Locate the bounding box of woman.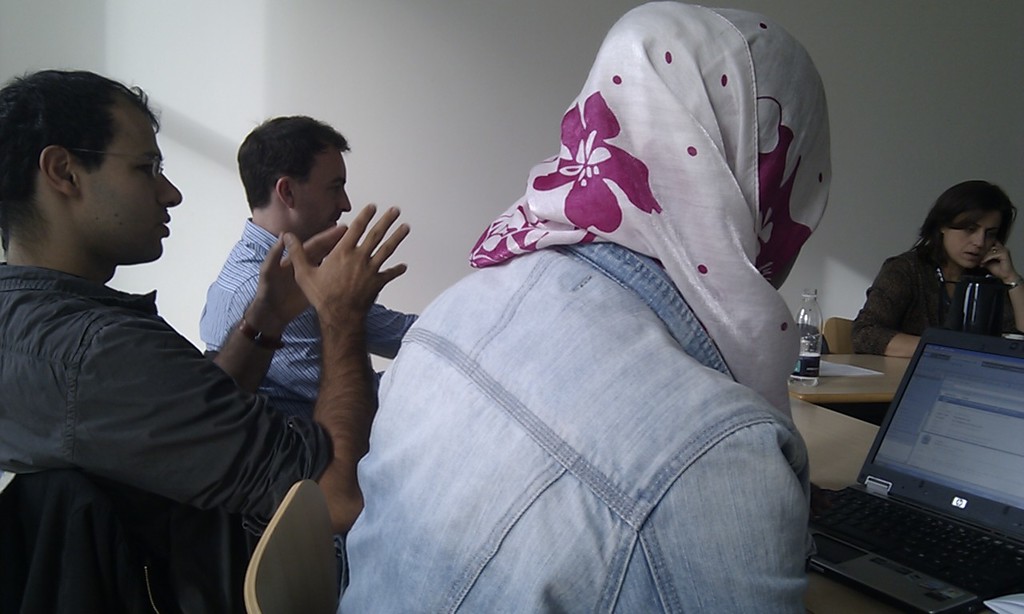
Bounding box: 850:181:1023:359.
